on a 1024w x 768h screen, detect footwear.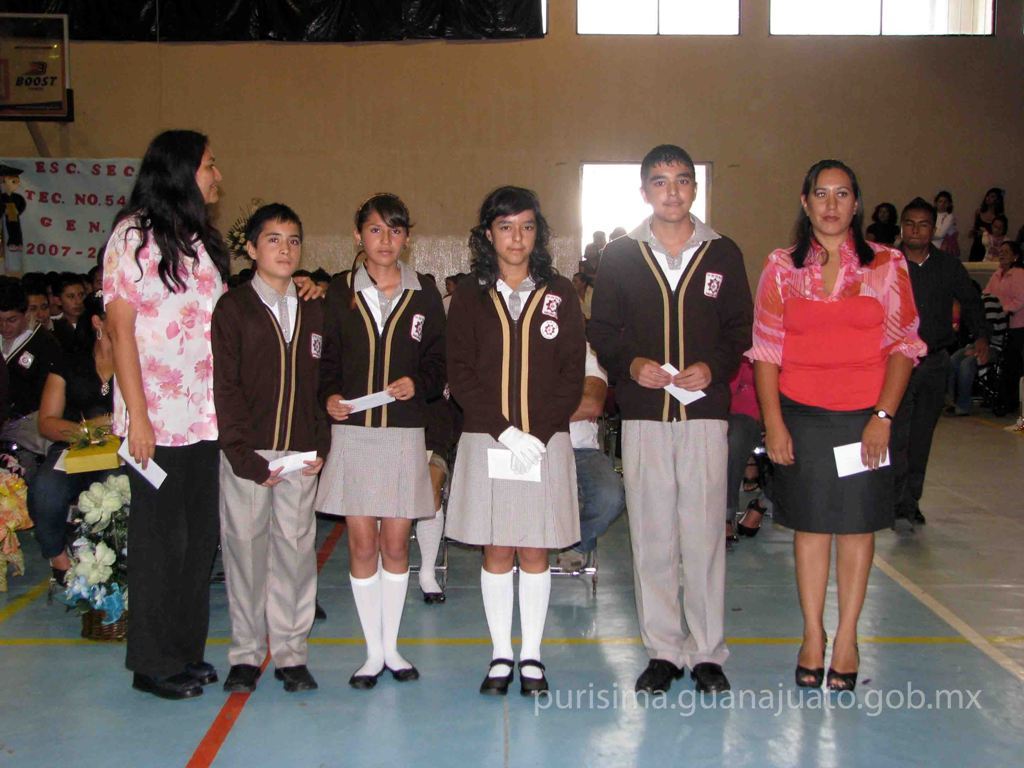
(520, 654, 552, 696).
